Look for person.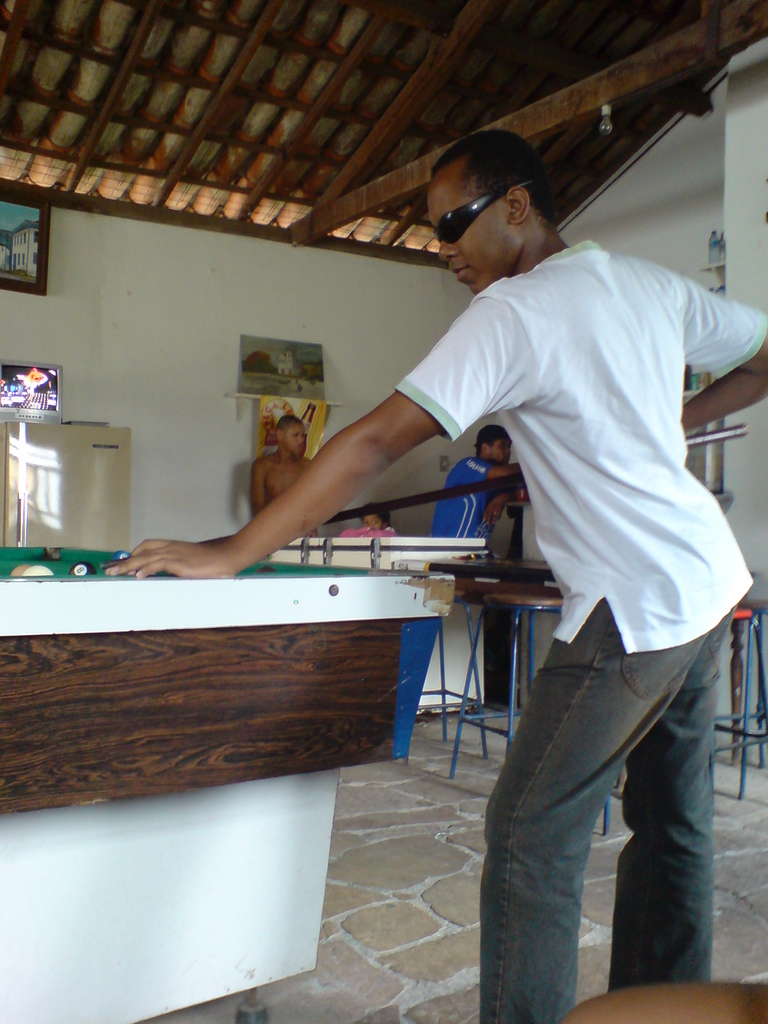
Found: <region>102, 127, 767, 1023</region>.
